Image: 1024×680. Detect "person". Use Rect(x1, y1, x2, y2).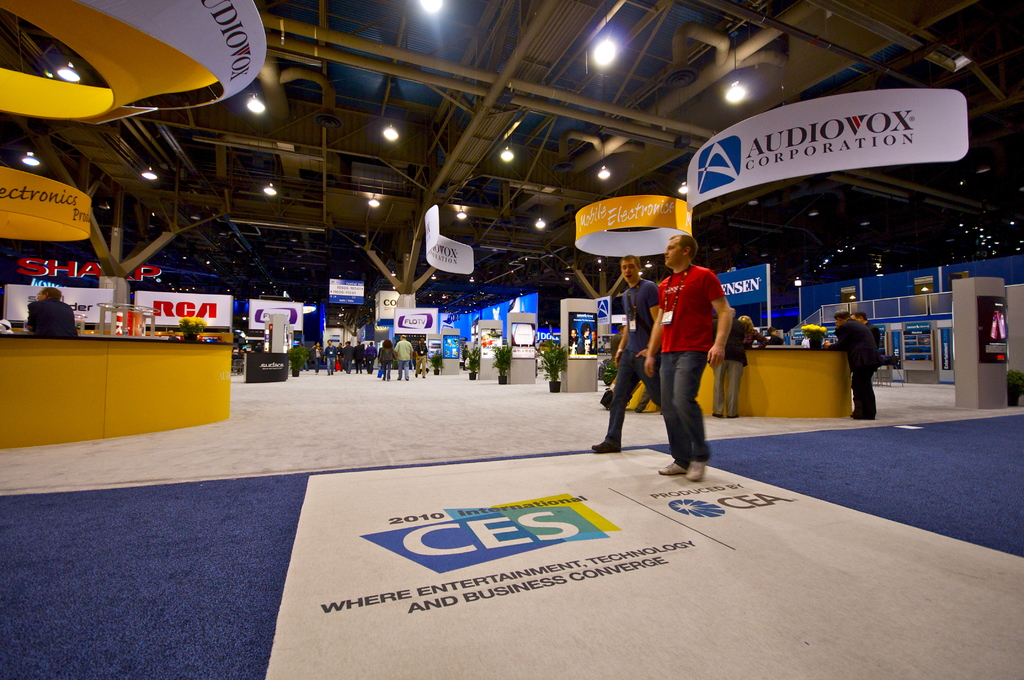
Rect(642, 222, 741, 475).
